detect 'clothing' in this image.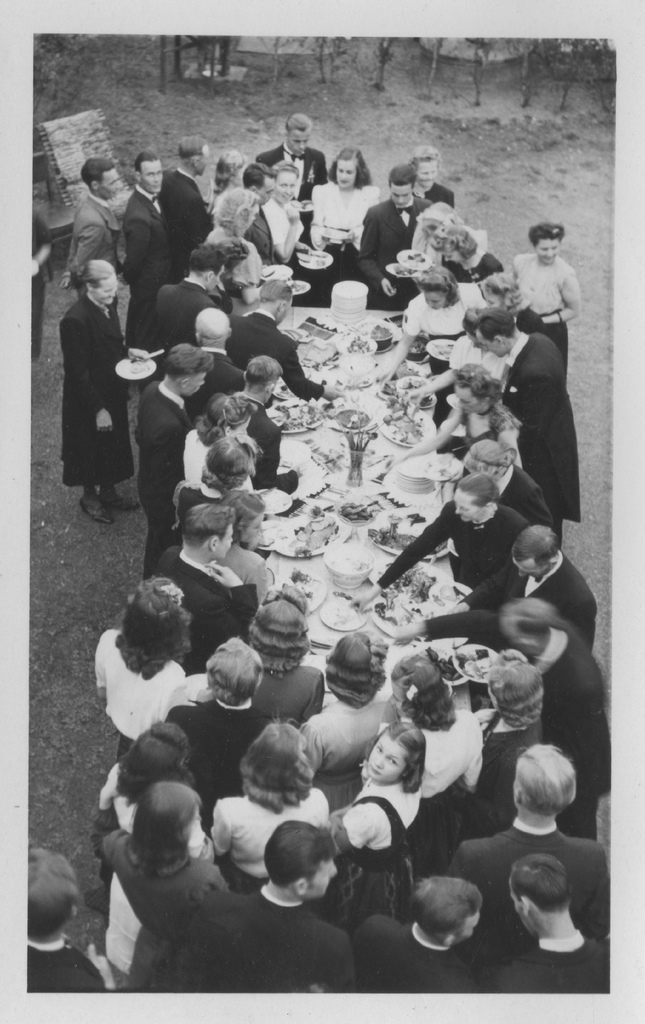
Detection: bbox(371, 502, 538, 591).
